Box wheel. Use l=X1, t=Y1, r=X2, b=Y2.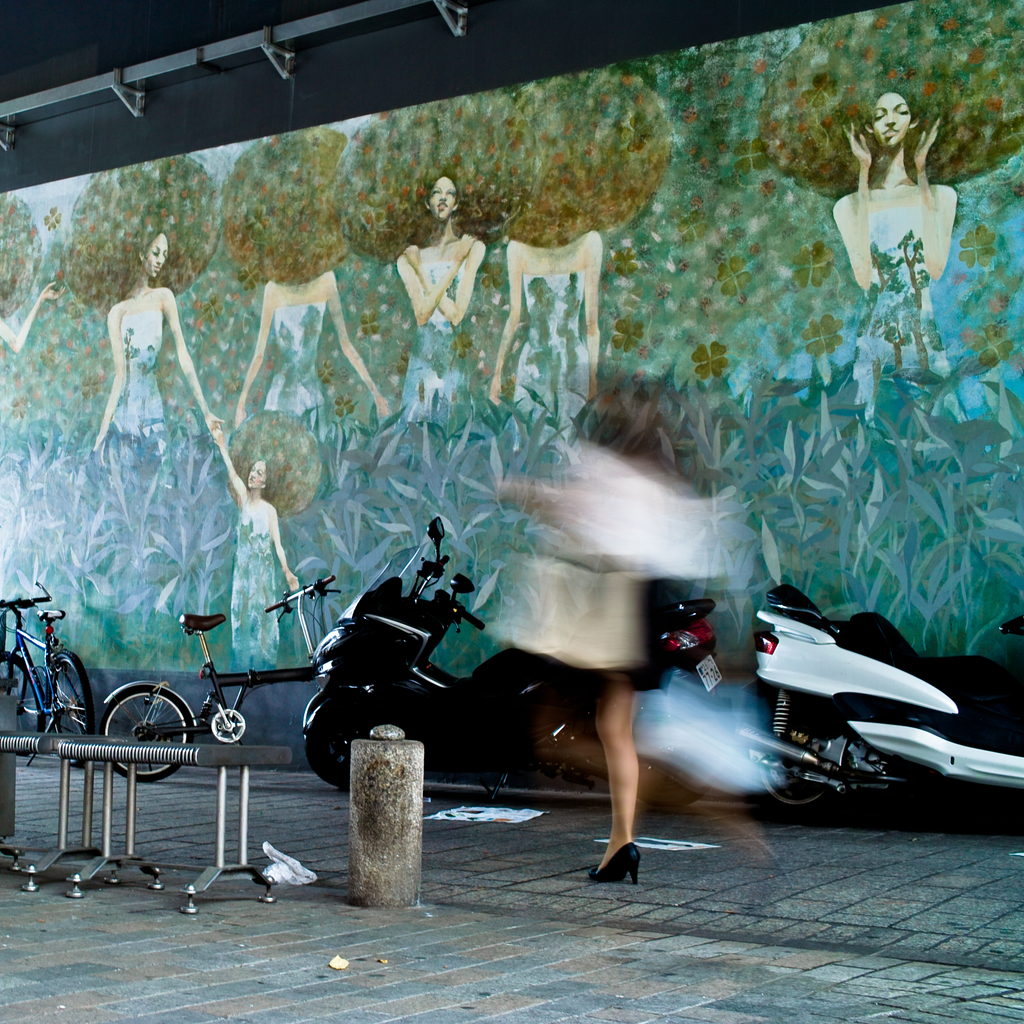
l=0, t=651, r=41, b=756.
